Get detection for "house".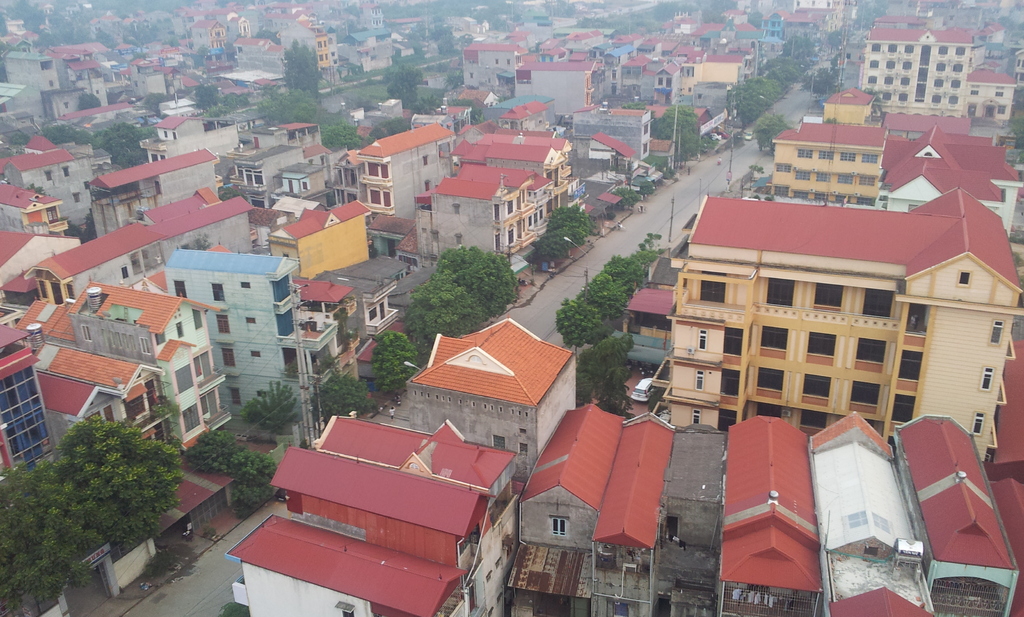
Detection: bbox=(838, 426, 930, 616).
